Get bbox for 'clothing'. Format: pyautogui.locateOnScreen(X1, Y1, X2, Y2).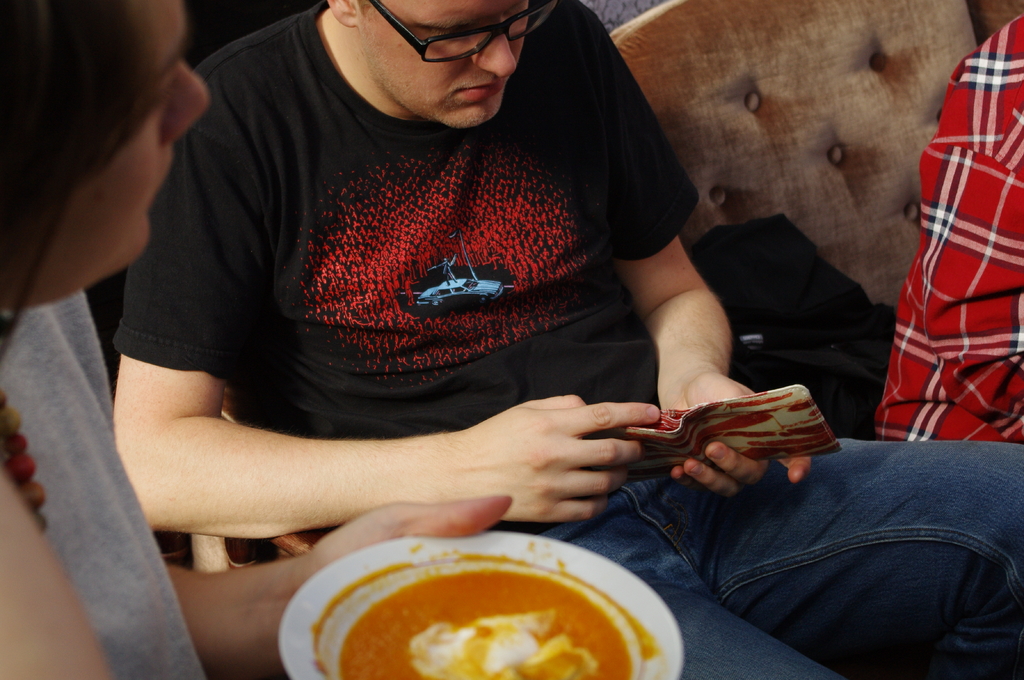
pyautogui.locateOnScreen(0, 297, 217, 679).
